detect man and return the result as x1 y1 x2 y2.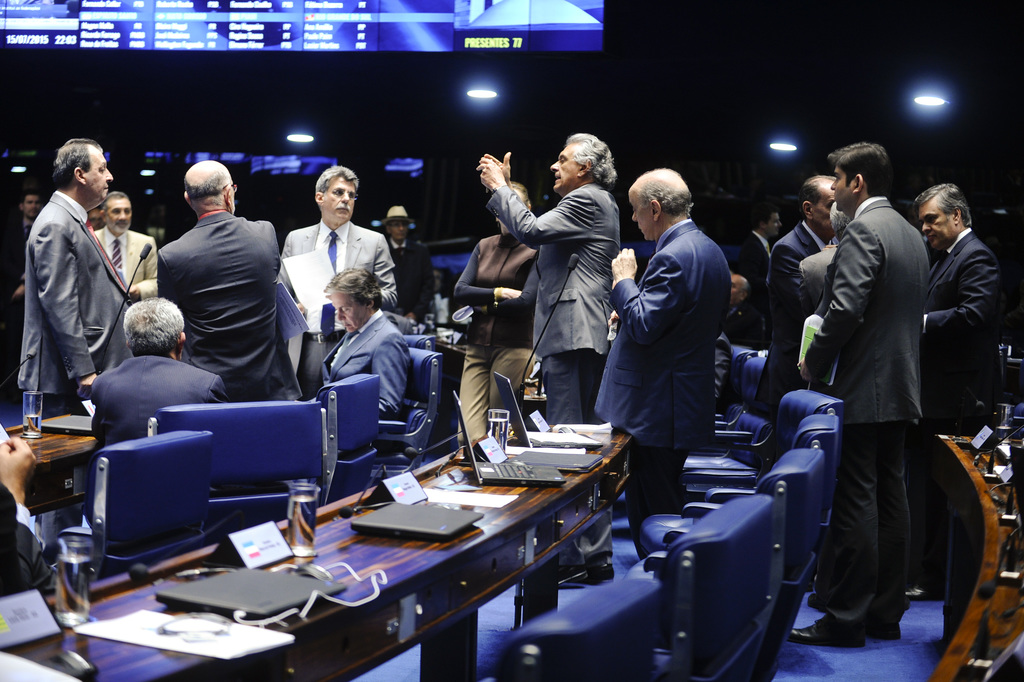
378 204 435 325.
